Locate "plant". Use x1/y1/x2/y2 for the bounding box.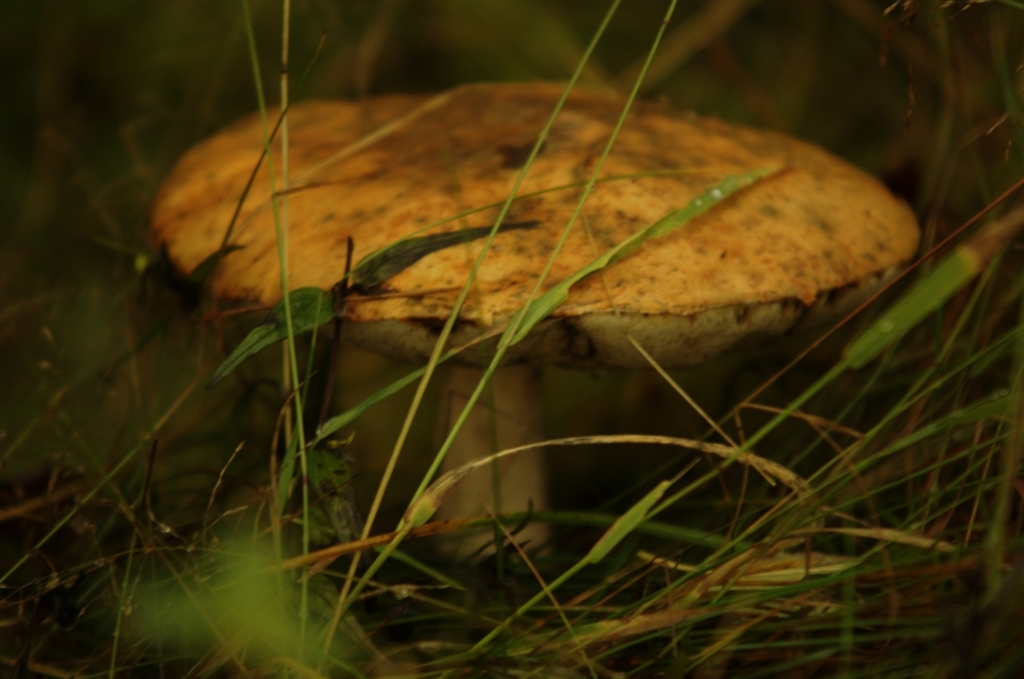
203/223/544/499.
